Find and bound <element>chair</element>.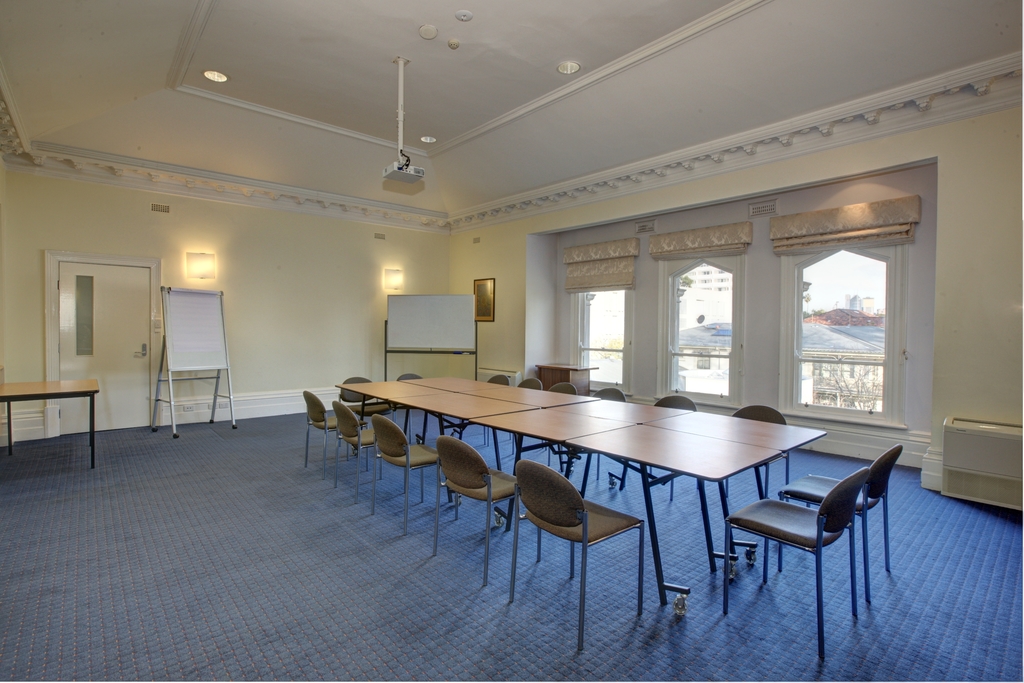
Bound: x1=340 y1=372 x2=403 y2=419.
